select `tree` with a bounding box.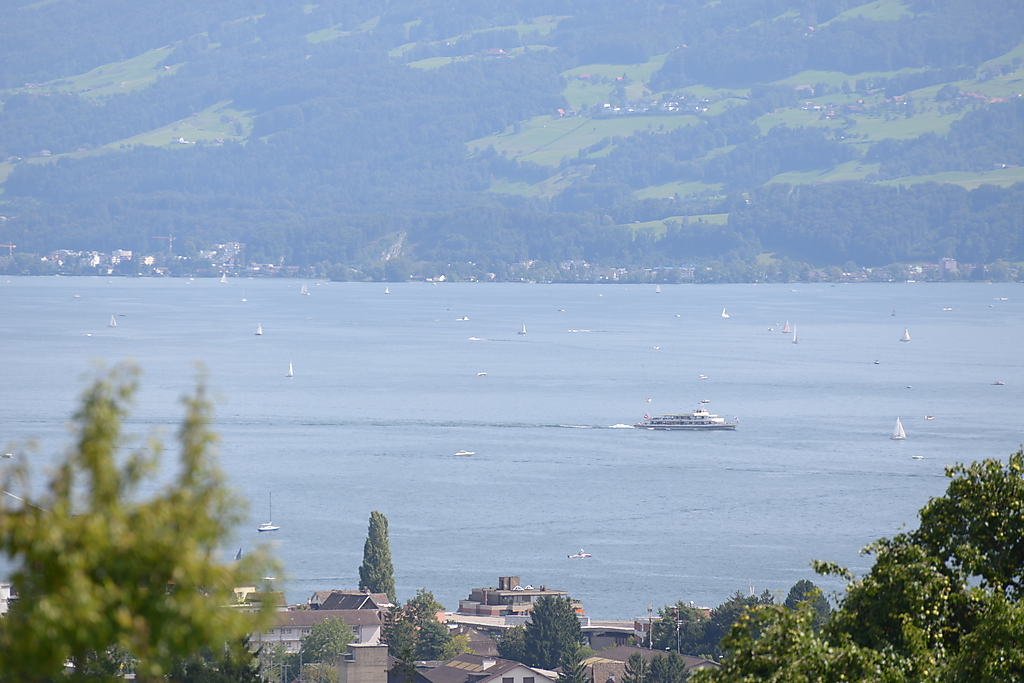
(left=644, top=652, right=690, bottom=682).
